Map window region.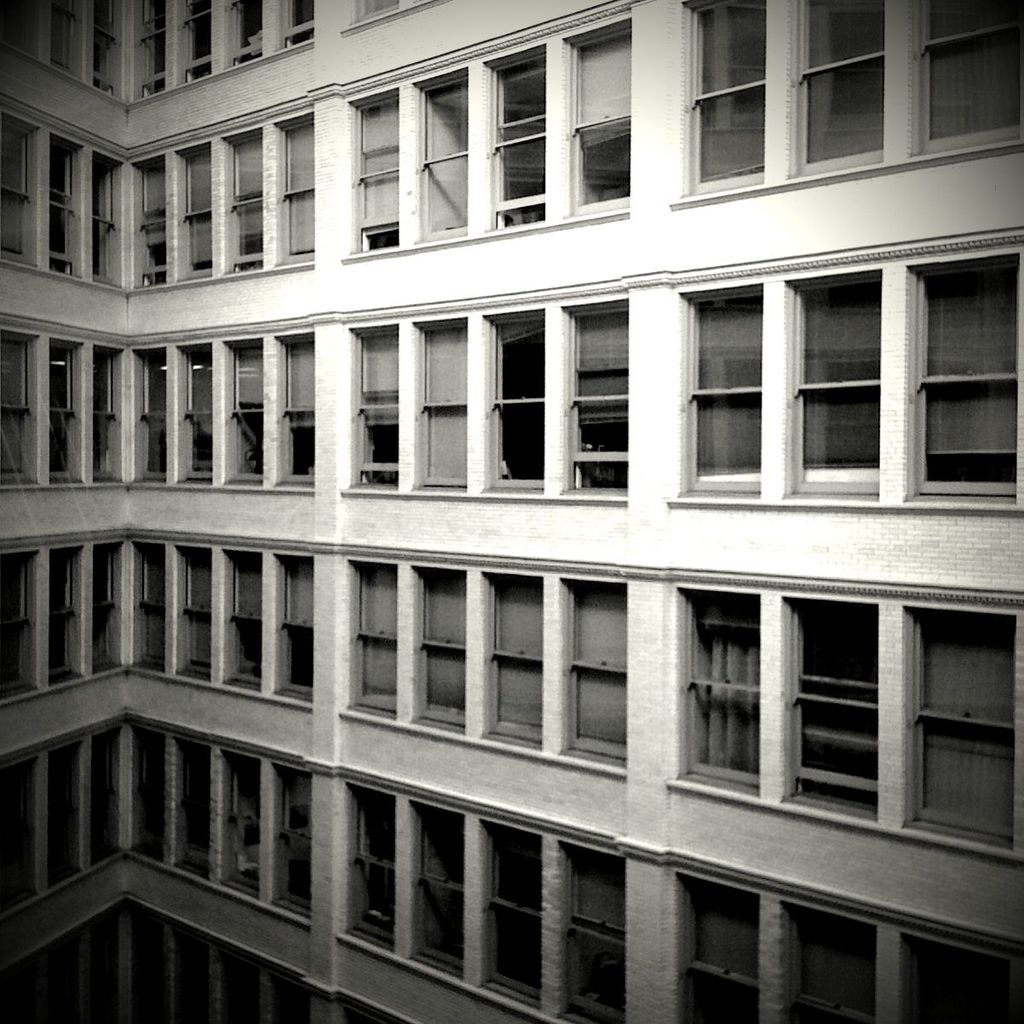
Mapped to locate(706, 596, 786, 816).
